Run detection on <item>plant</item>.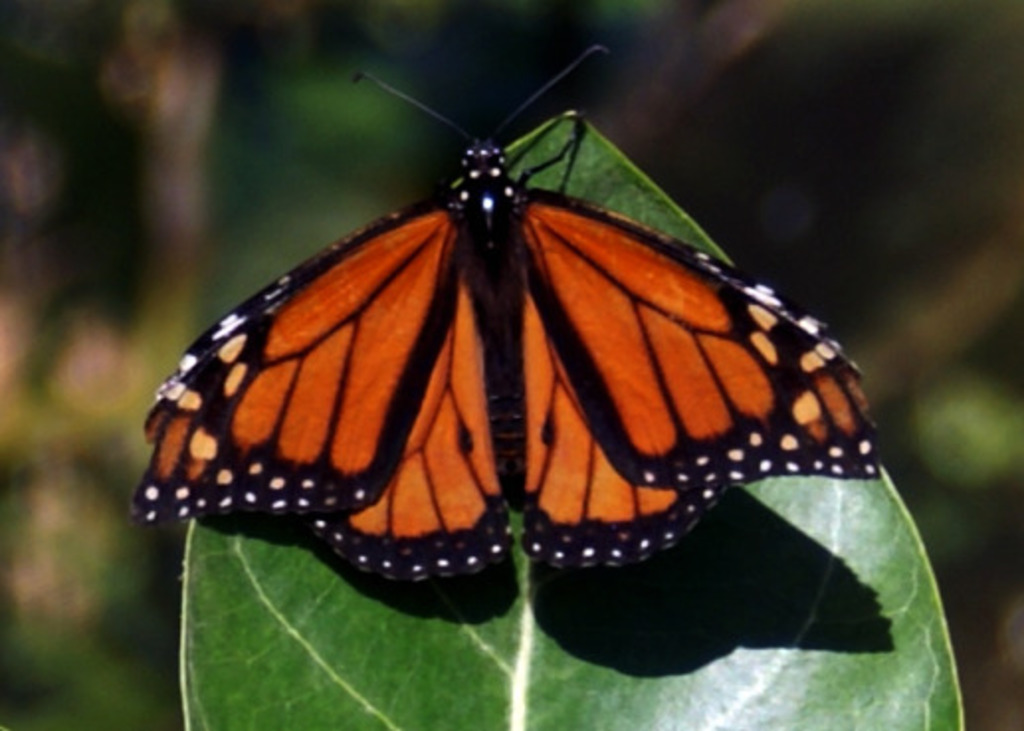
Result: <region>176, 107, 963, 729</region>.
